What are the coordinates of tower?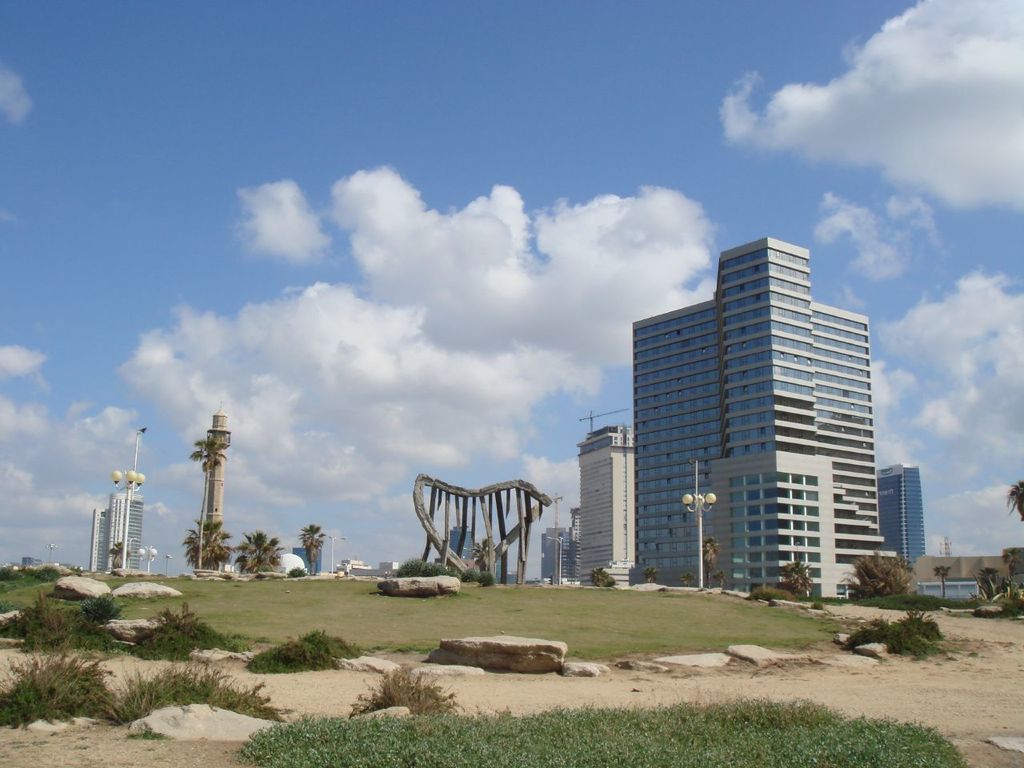
box(707, 448, 834, 604).
